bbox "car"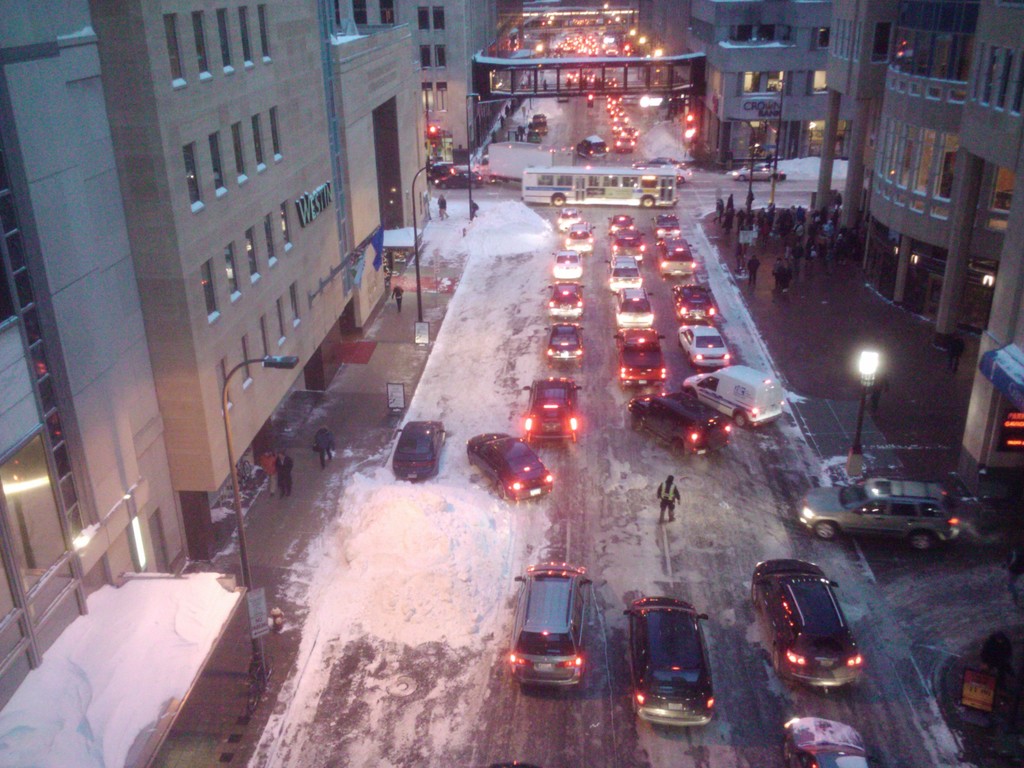
rect(505, 561, 593, 691)
